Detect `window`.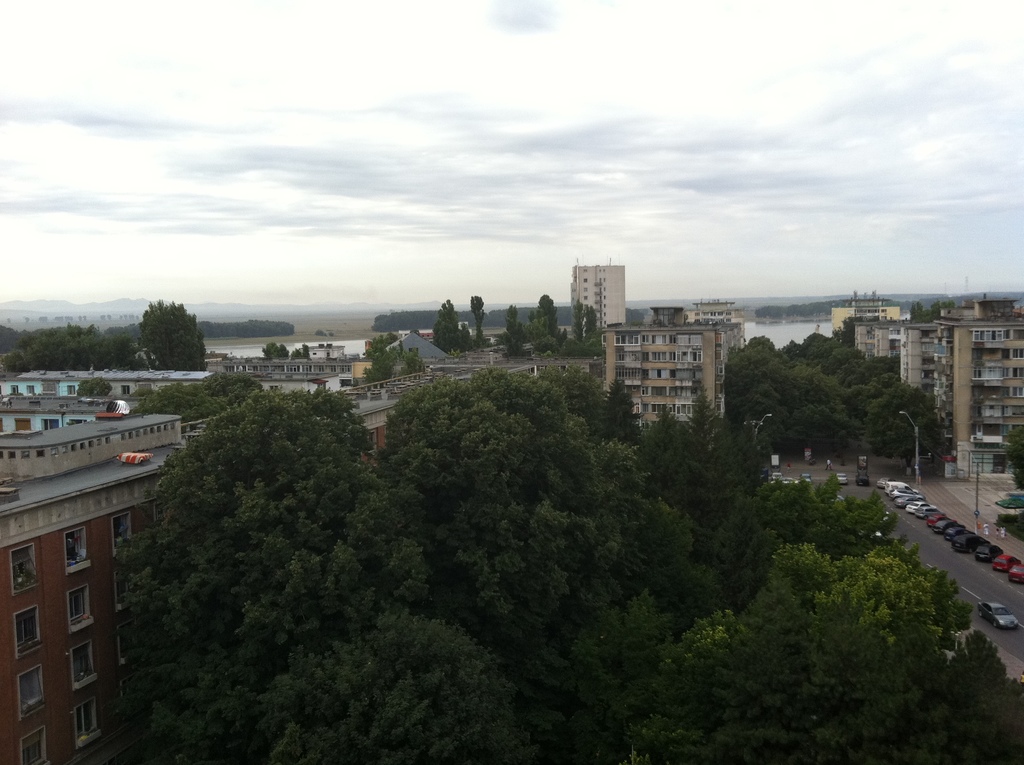
Detected at (x1=119, y1=385, x2=135, y2=398).
